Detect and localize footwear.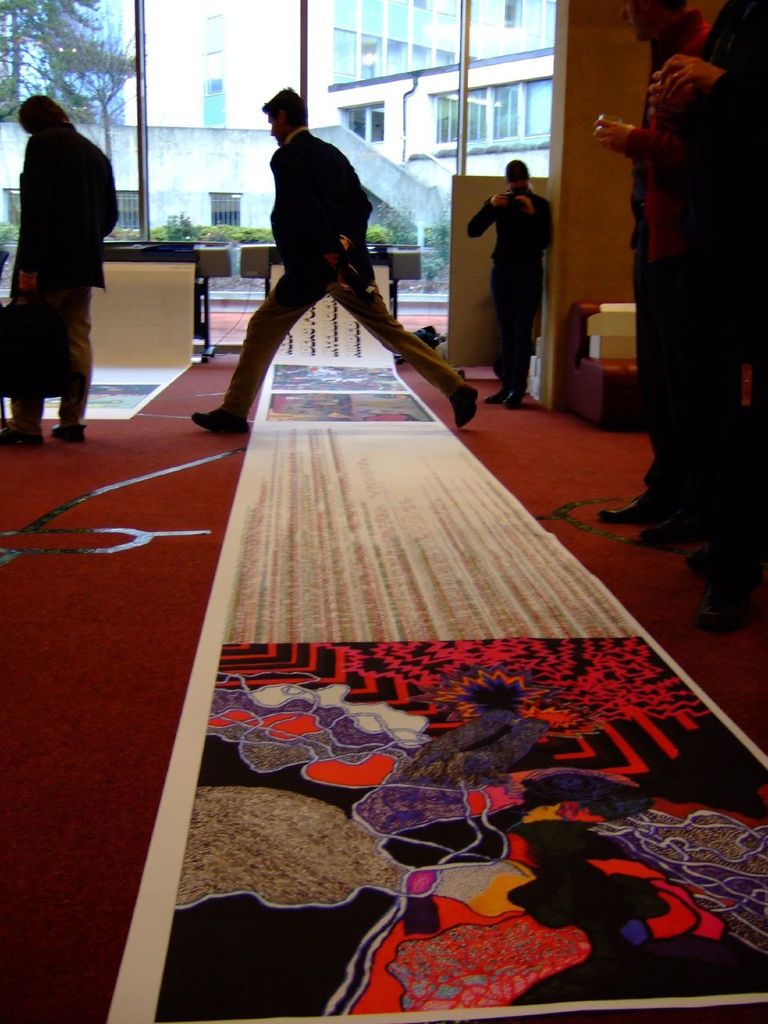
Localized at box=[447, 382, 482, 429].
